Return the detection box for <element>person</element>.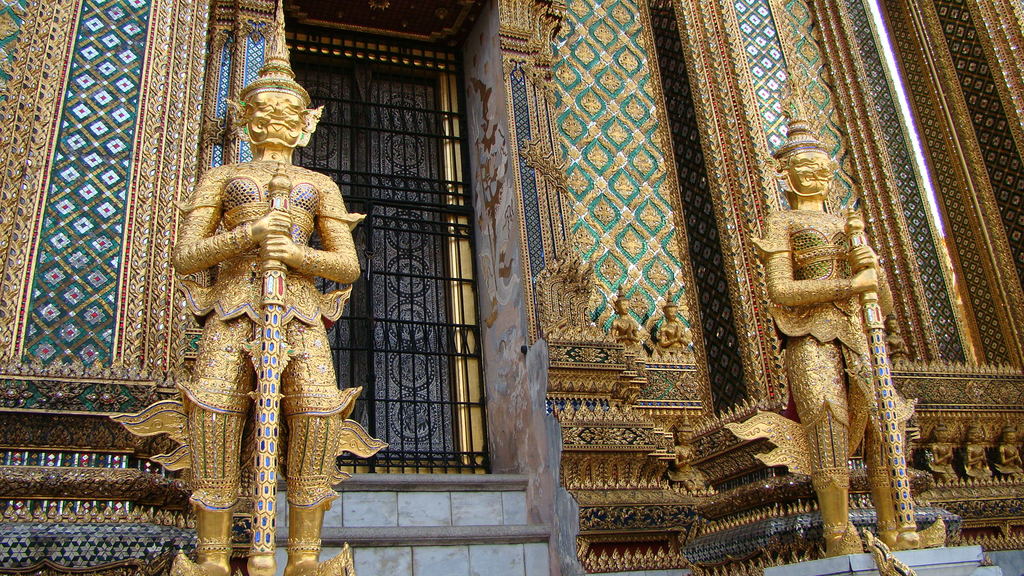
(748,86,949,553).
